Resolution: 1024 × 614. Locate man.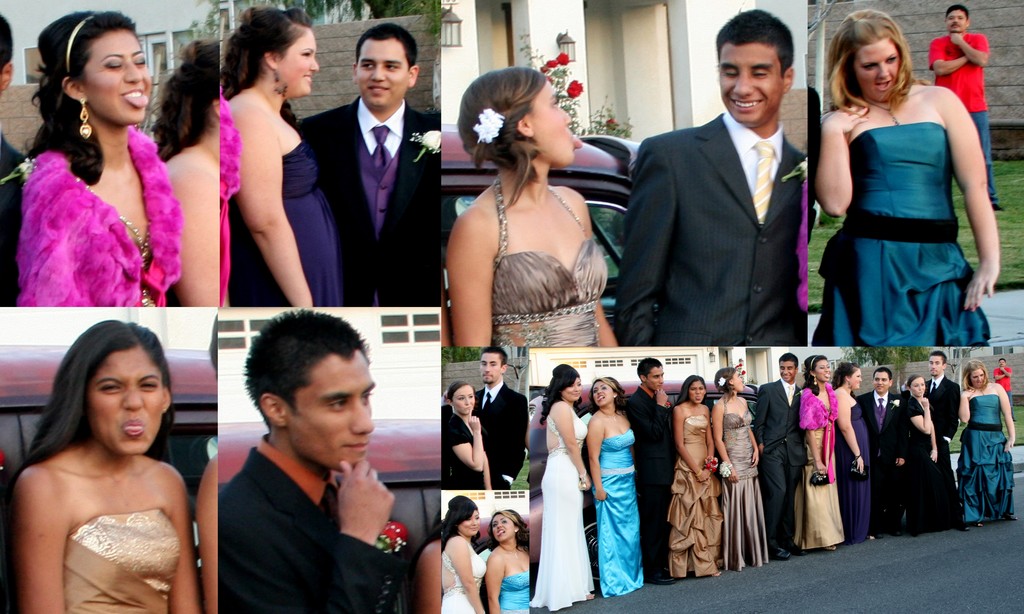
[627, 356, 676, 582].
